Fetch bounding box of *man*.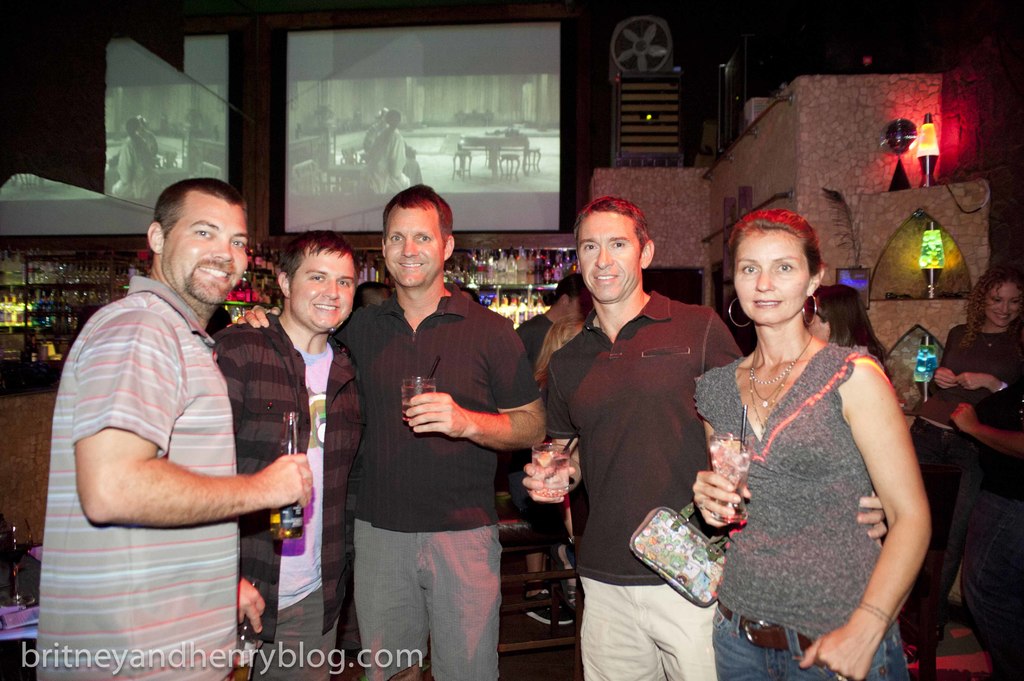
Bbox: bbox=[228, 178, 547, 680].
